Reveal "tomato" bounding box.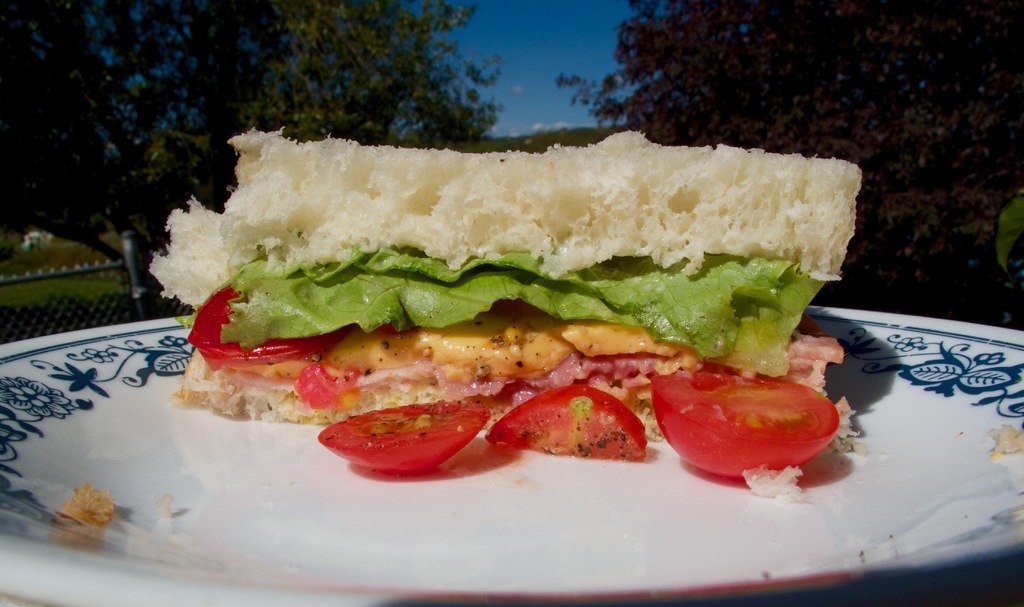
Revealed: box=[657, 364, 851, 478].
